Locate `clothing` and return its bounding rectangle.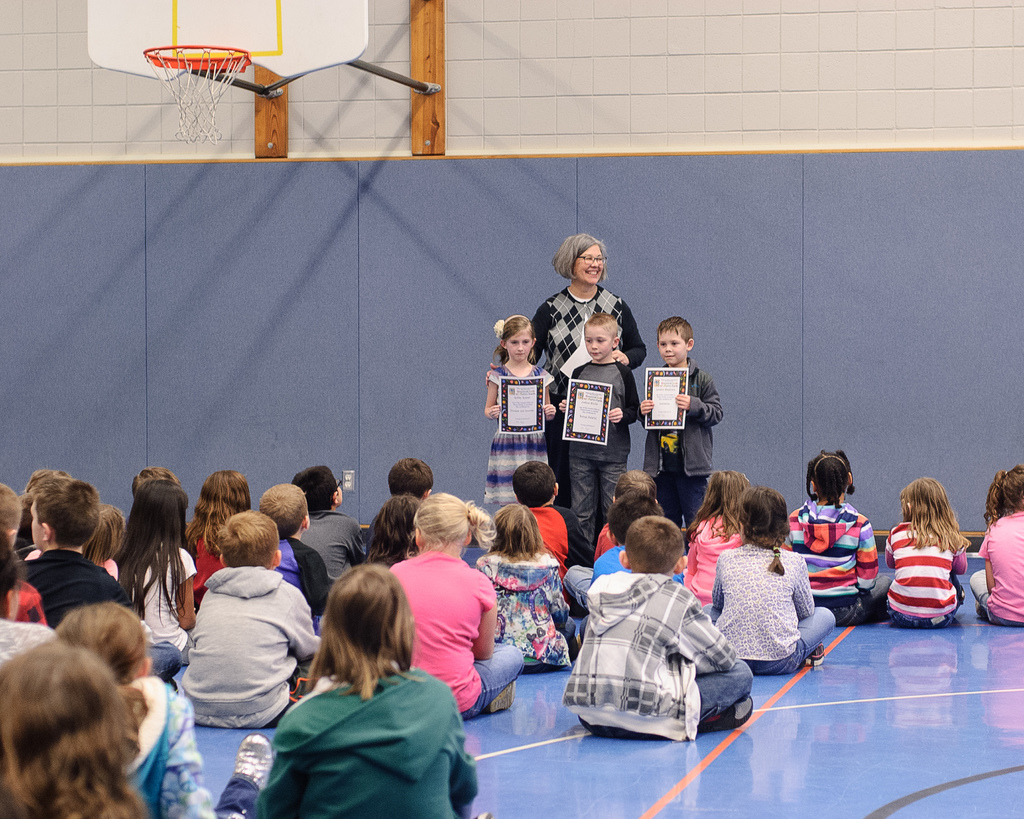
566,572,754,734.
